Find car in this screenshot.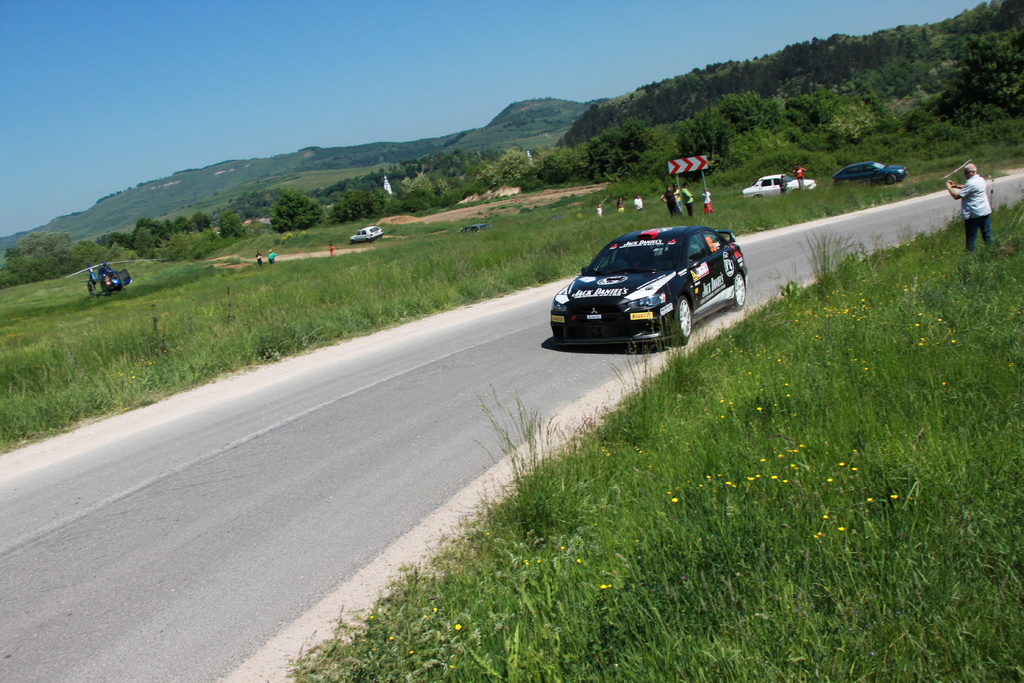
The bounding box for car is <bbox>350, 220, 384, 249</bbox>.
